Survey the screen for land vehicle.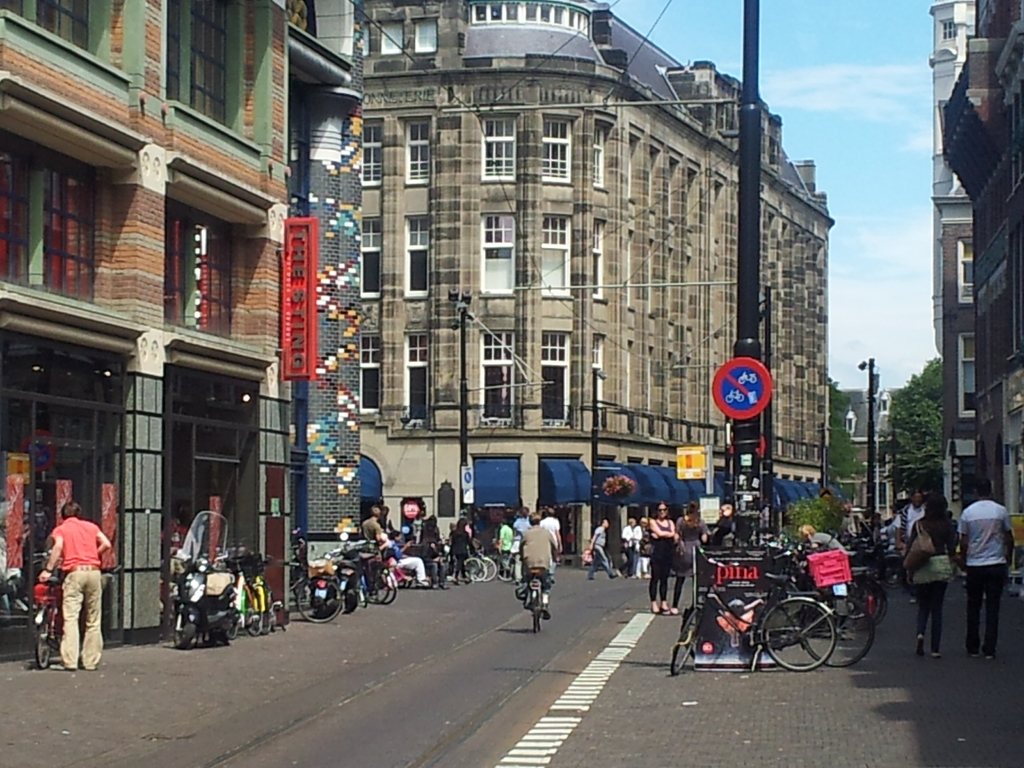
Survey found: l=464, t=557, r=484, b=585.
